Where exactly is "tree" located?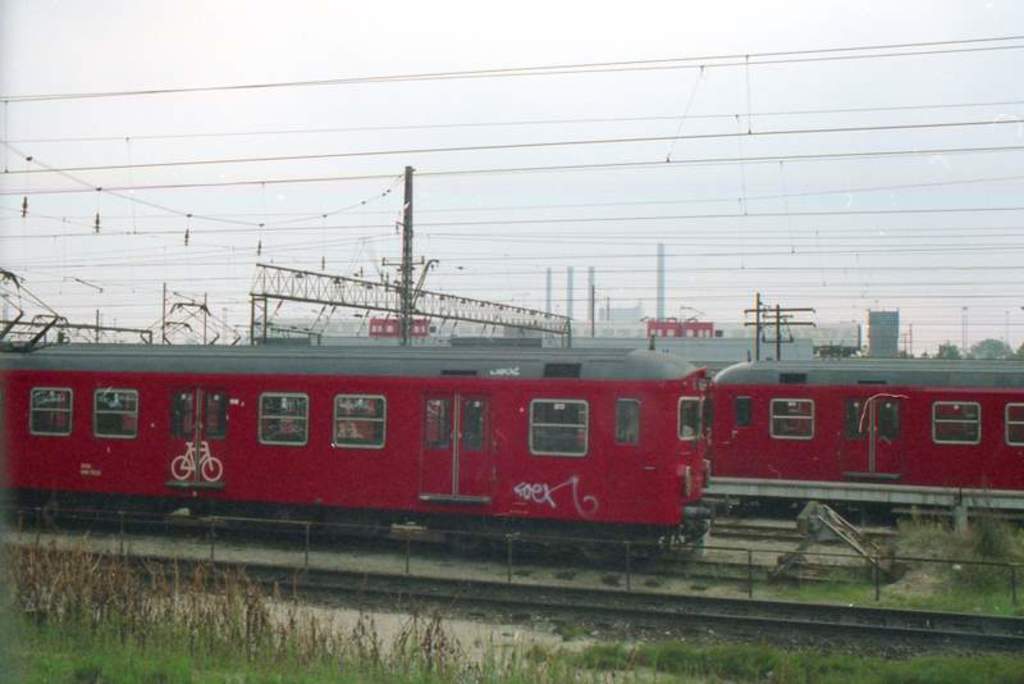
Its bounding box is 969 336 1012 360.
